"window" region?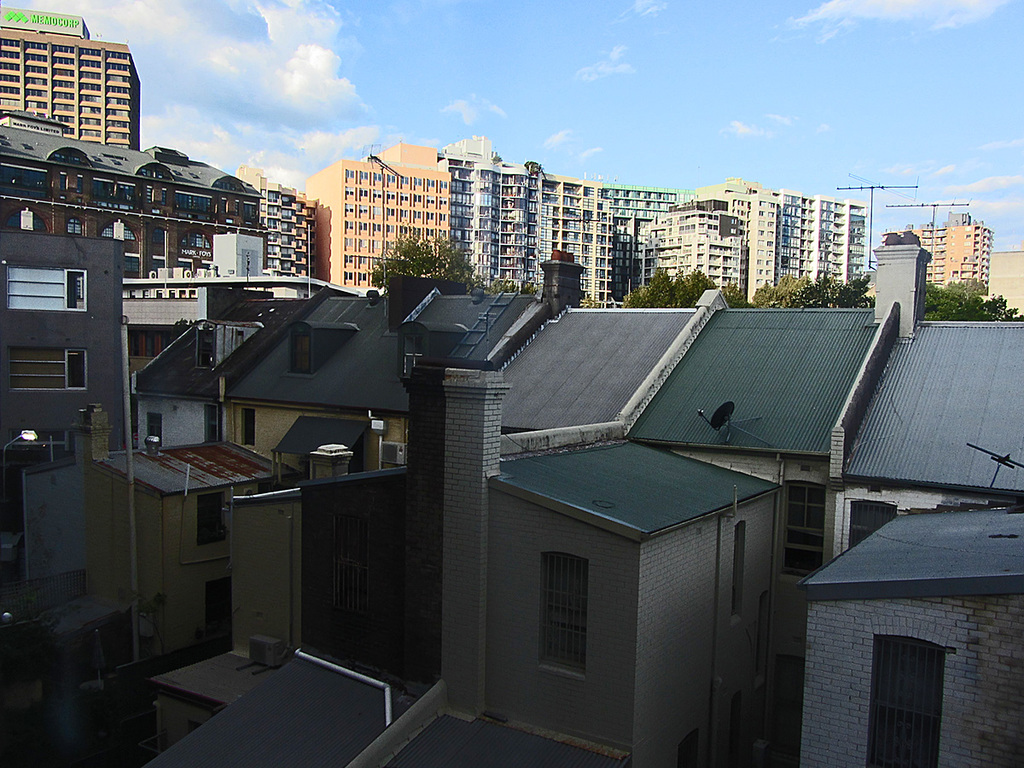
(64, 216, 82, 235)
